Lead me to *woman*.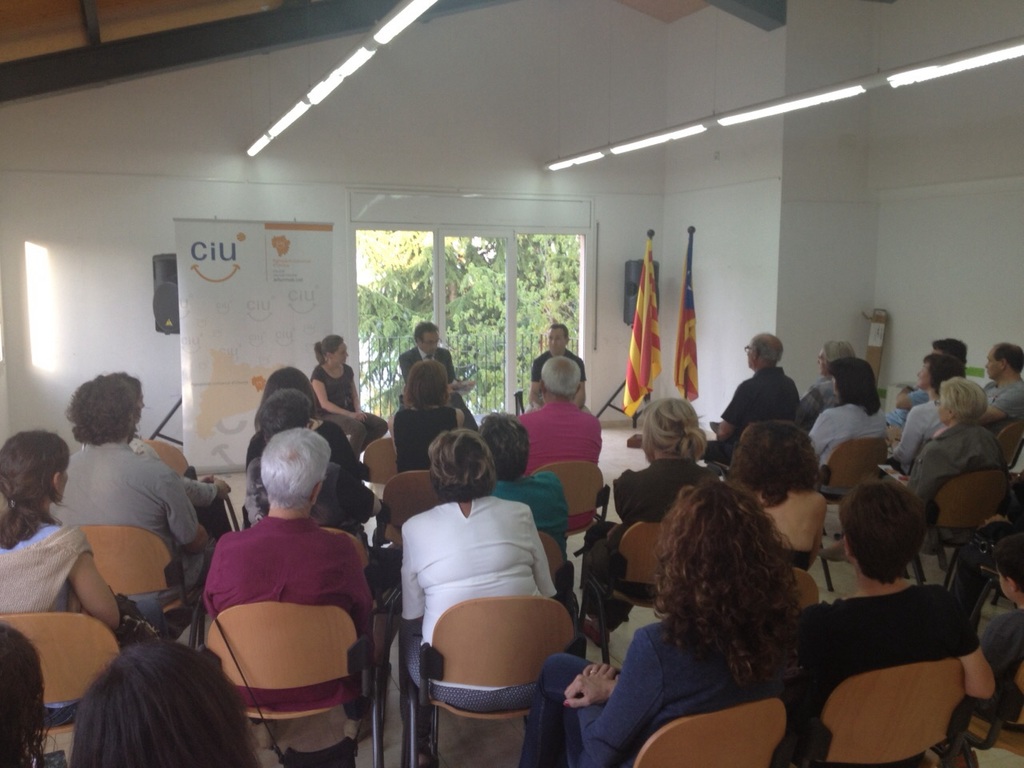
Lead to select_region(244, 366, 375, 526).
